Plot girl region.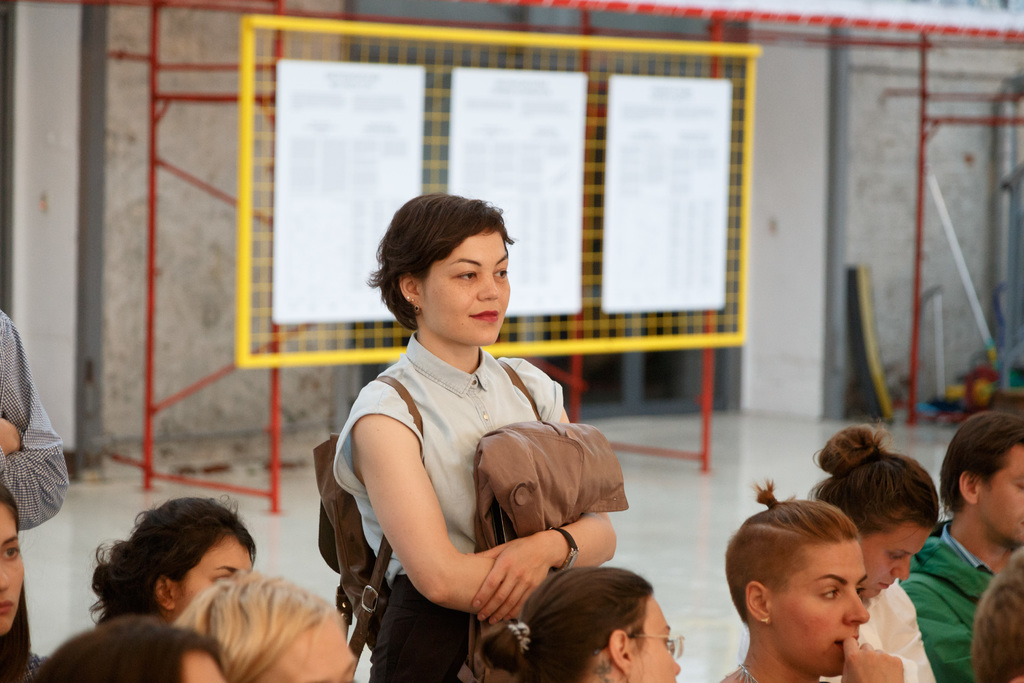
Plotted at crop(799, 418, 943, 682).
